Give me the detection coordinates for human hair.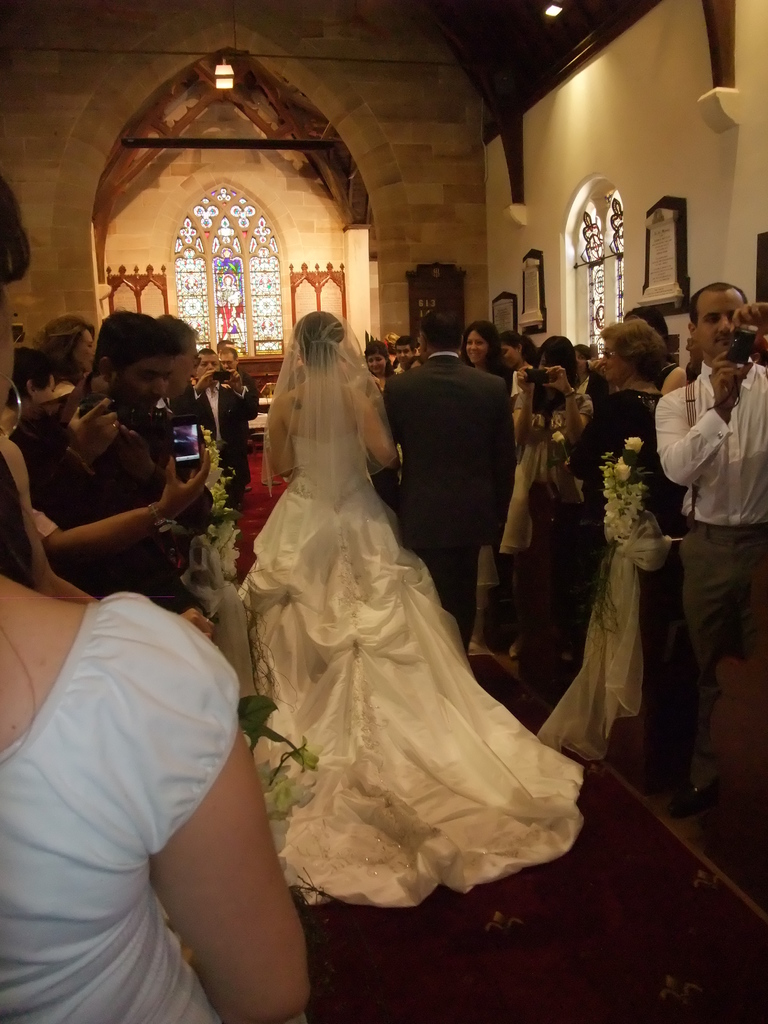
157/316/198/354.
